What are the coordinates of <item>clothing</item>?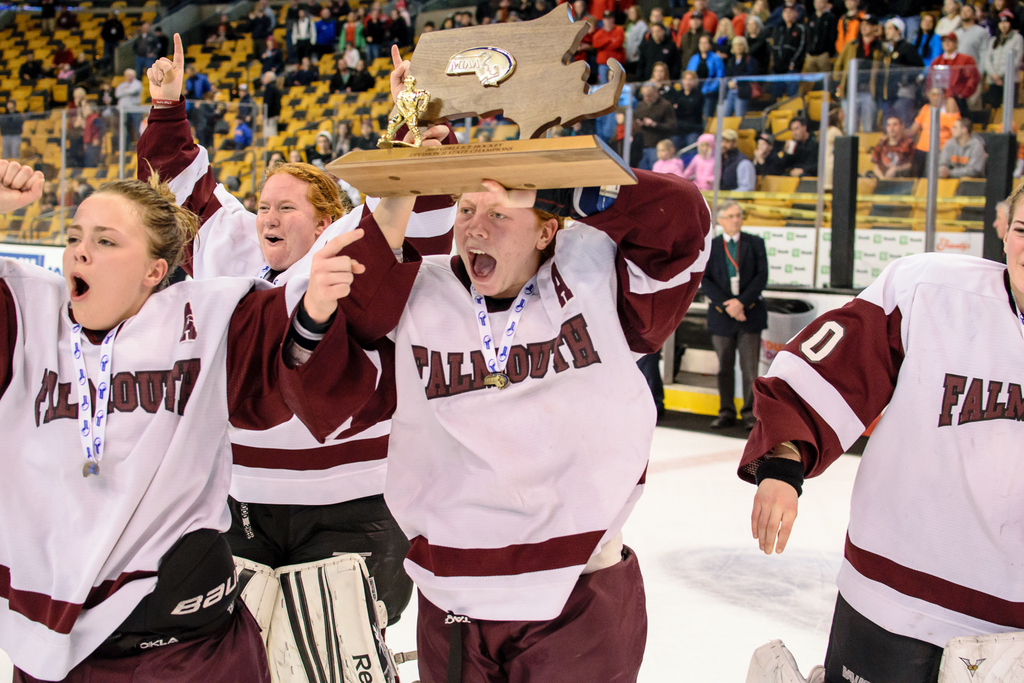
BBox(868, 139, 908, 165).
